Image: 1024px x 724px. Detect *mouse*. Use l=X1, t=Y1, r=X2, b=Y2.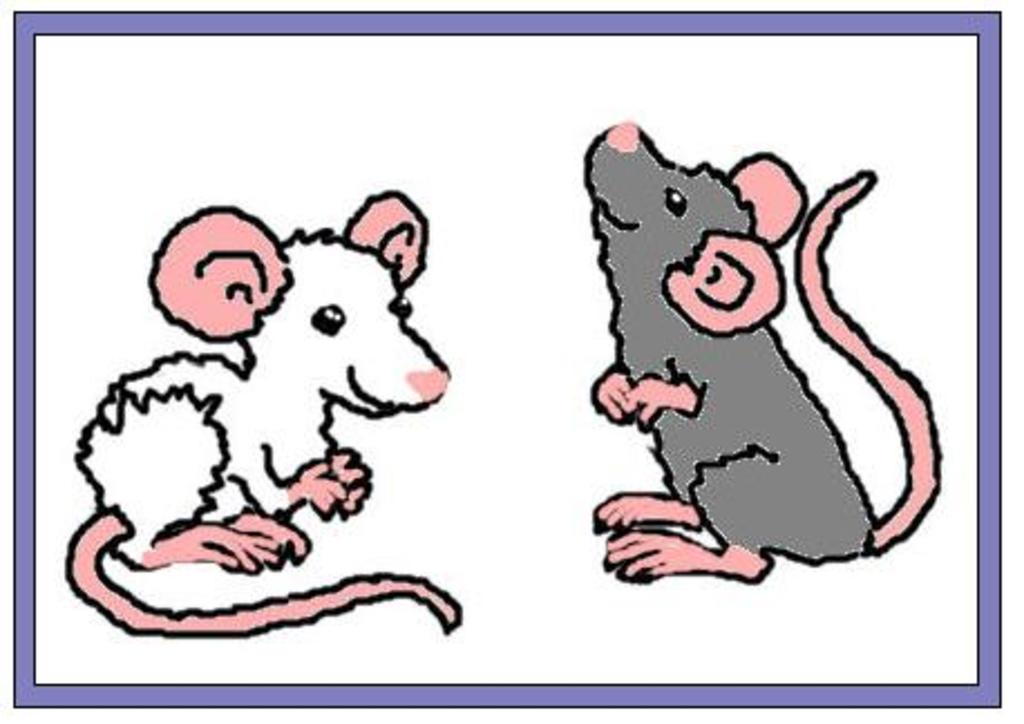
l=590, t=123, r=941, b=583.
